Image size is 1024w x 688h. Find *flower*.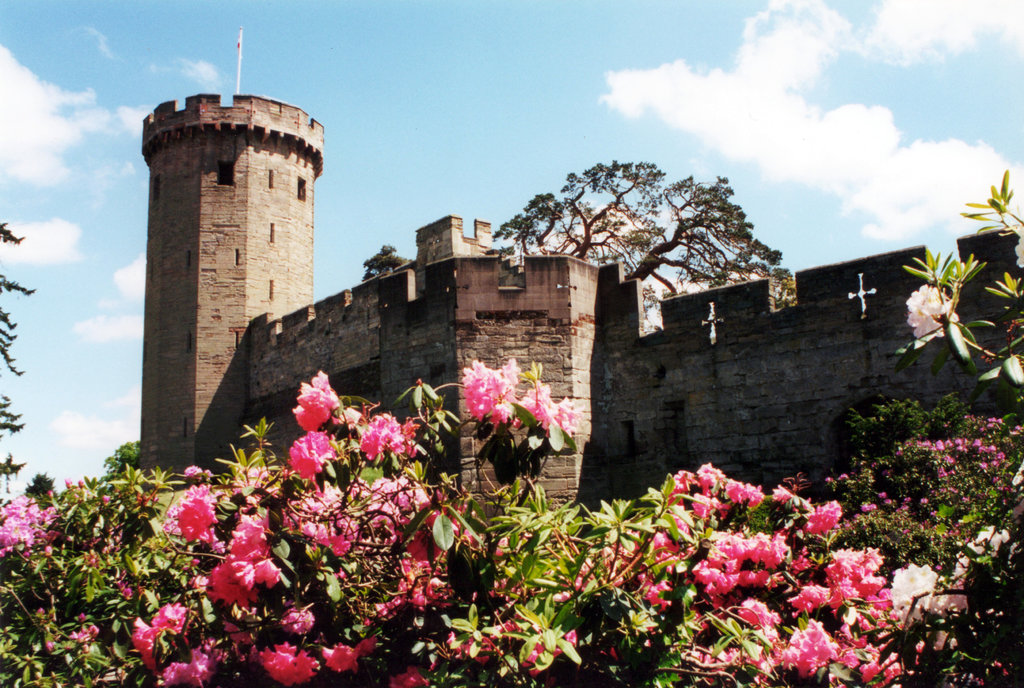
region(317, 634, 376, 676).
